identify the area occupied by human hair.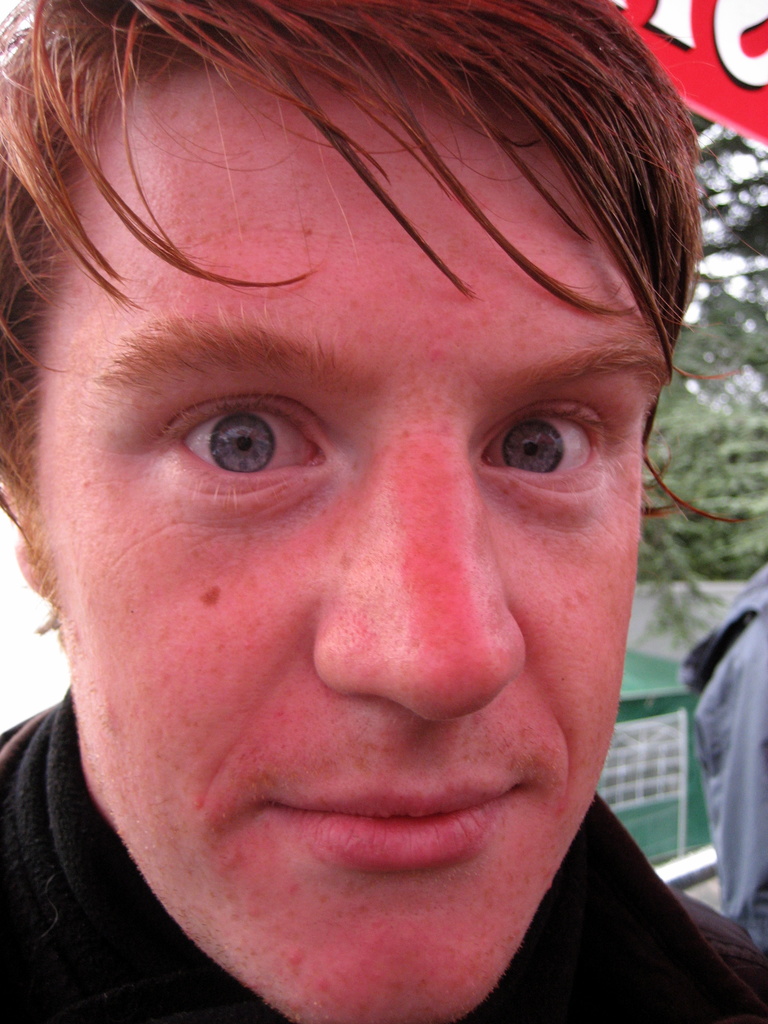
Area: {"x1": 0, "y1": 0, "x2": 739, "y2": 521}.
